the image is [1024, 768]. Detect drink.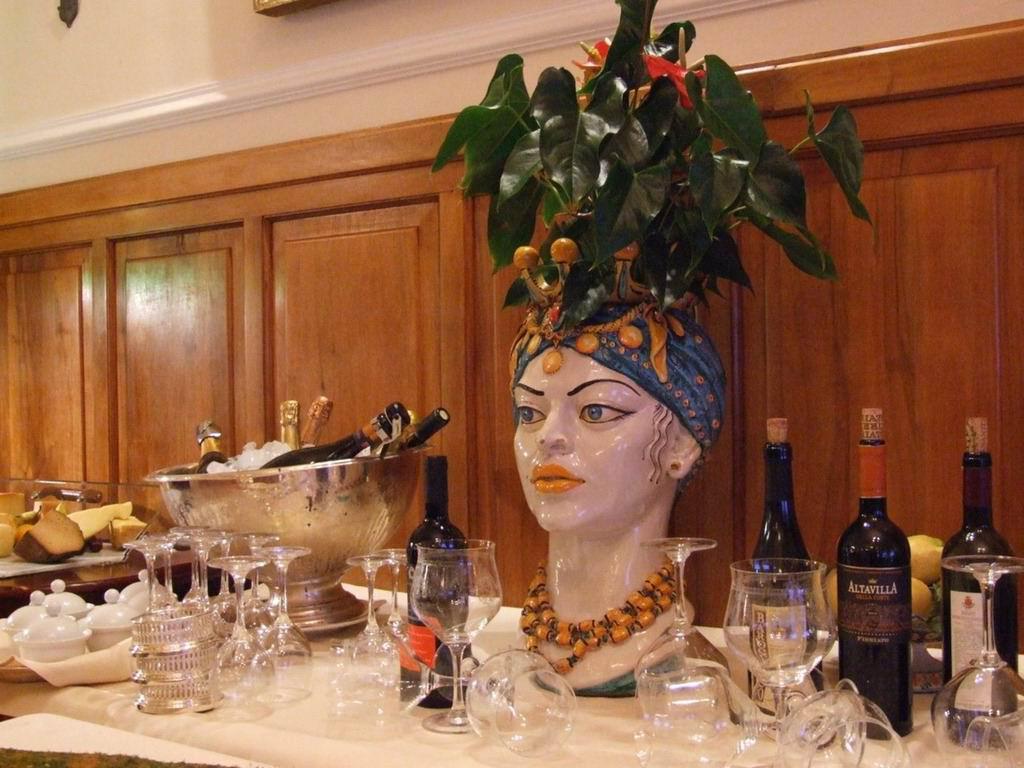
Detection: 837, 488, 928, 714.
